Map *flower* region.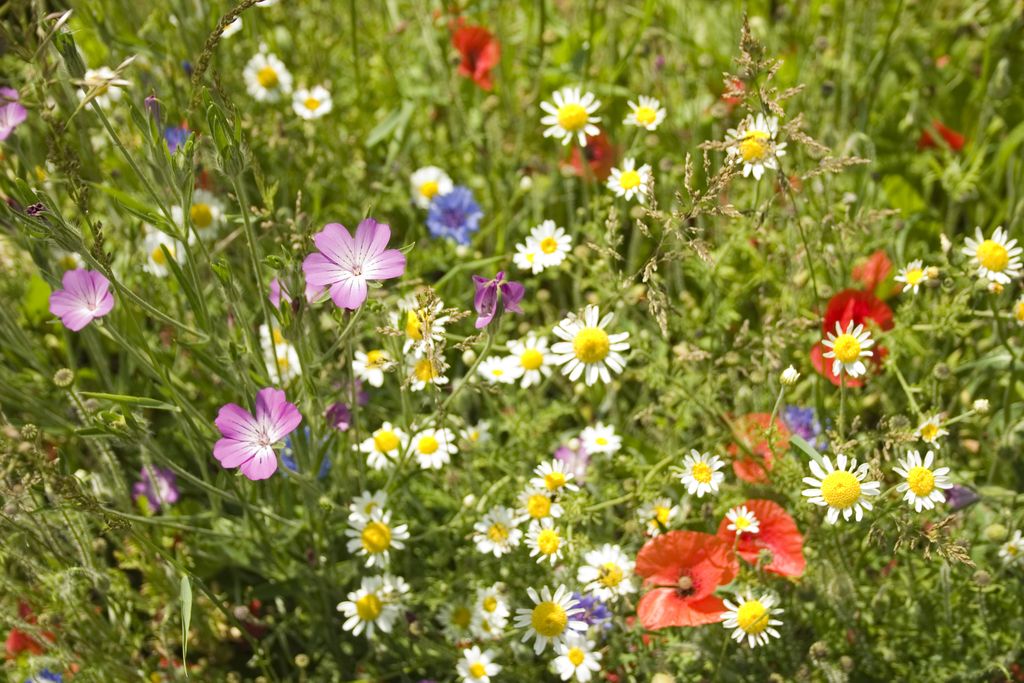
Mapped to {"left": 547, "top": 305, "right": 633, "bottom": 388}.
